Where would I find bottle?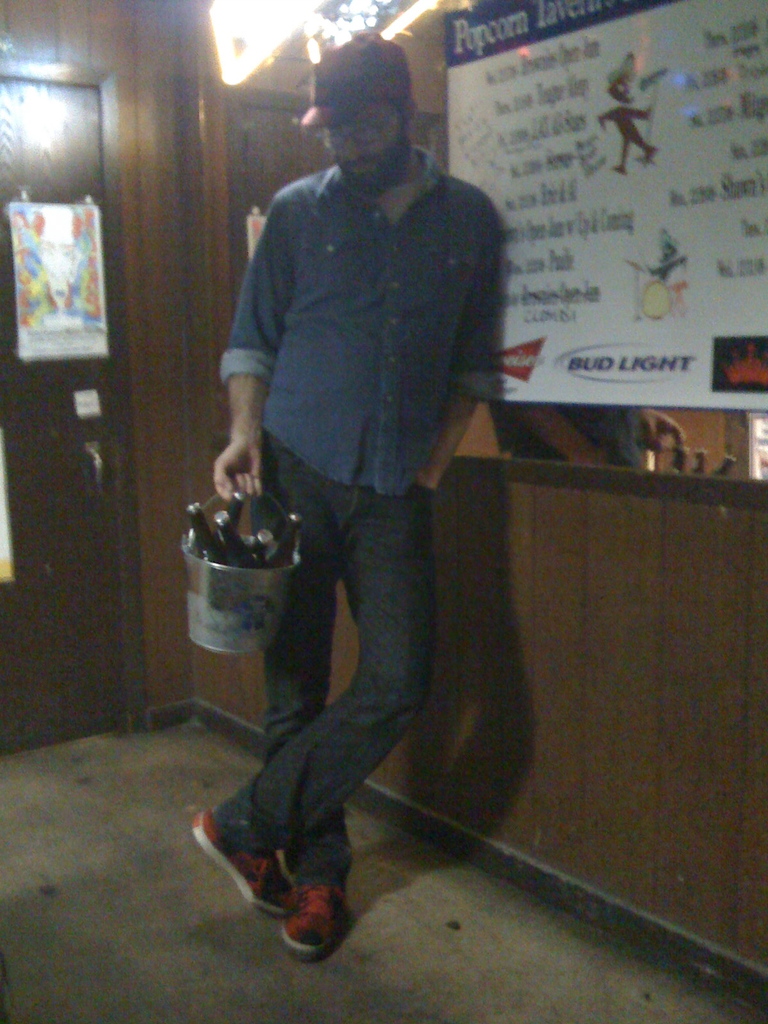
At x1=225, y1=527, x2=283, y2=566.
